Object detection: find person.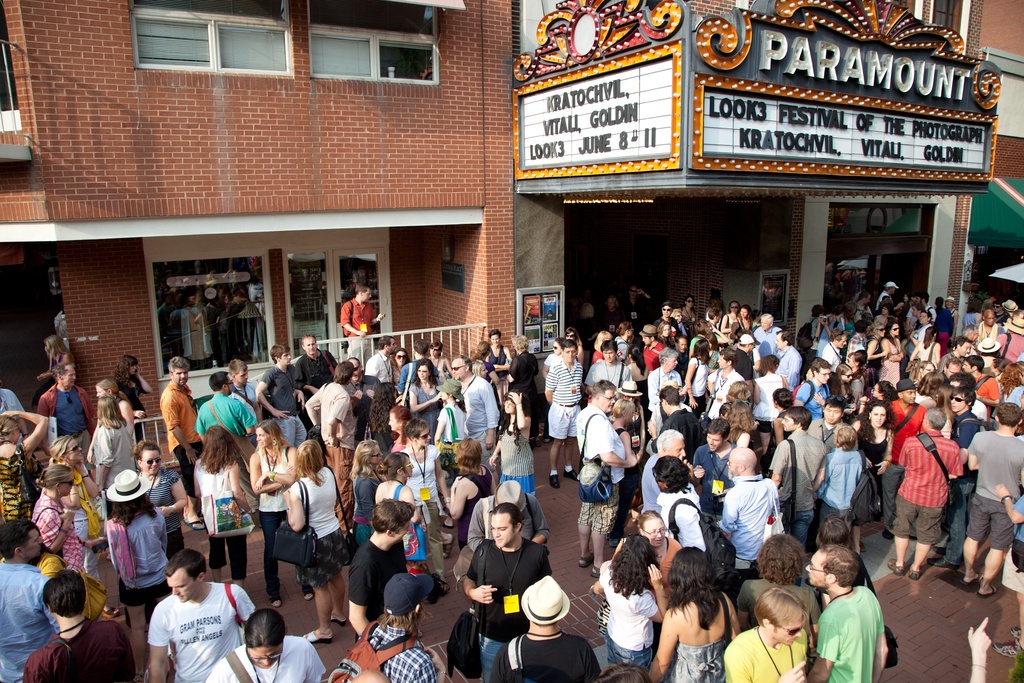
left=100, top=470, right=164, bottom=636.
